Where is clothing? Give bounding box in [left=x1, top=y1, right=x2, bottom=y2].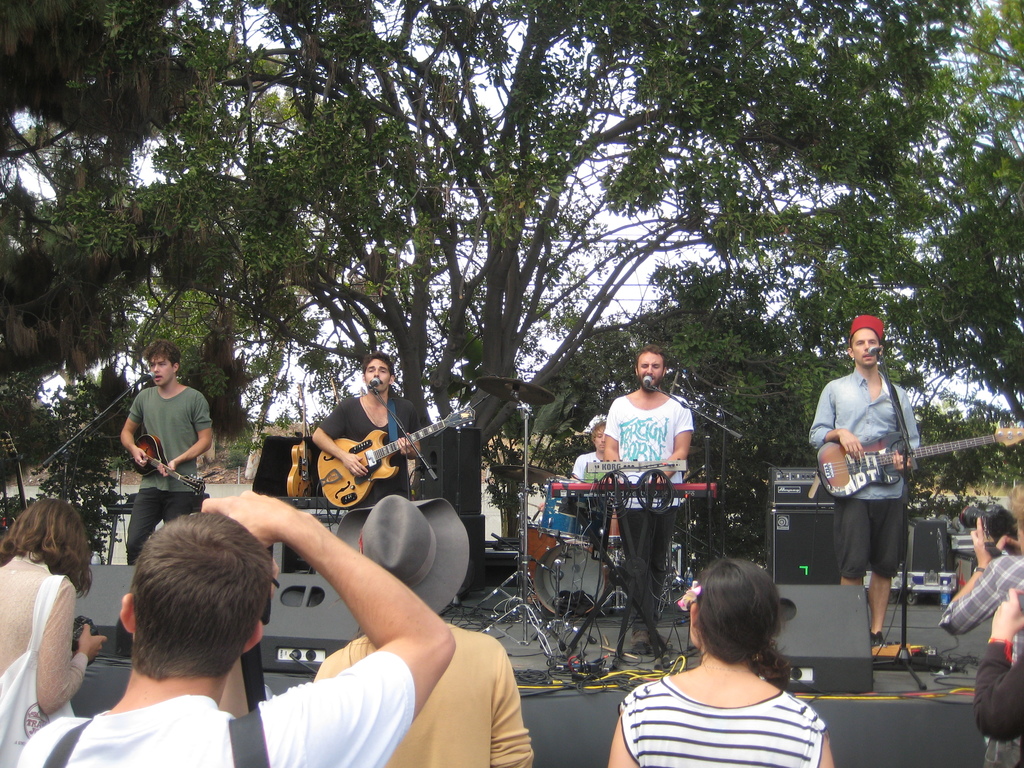
[left=944, top=541, right=1023, bottom=767].
